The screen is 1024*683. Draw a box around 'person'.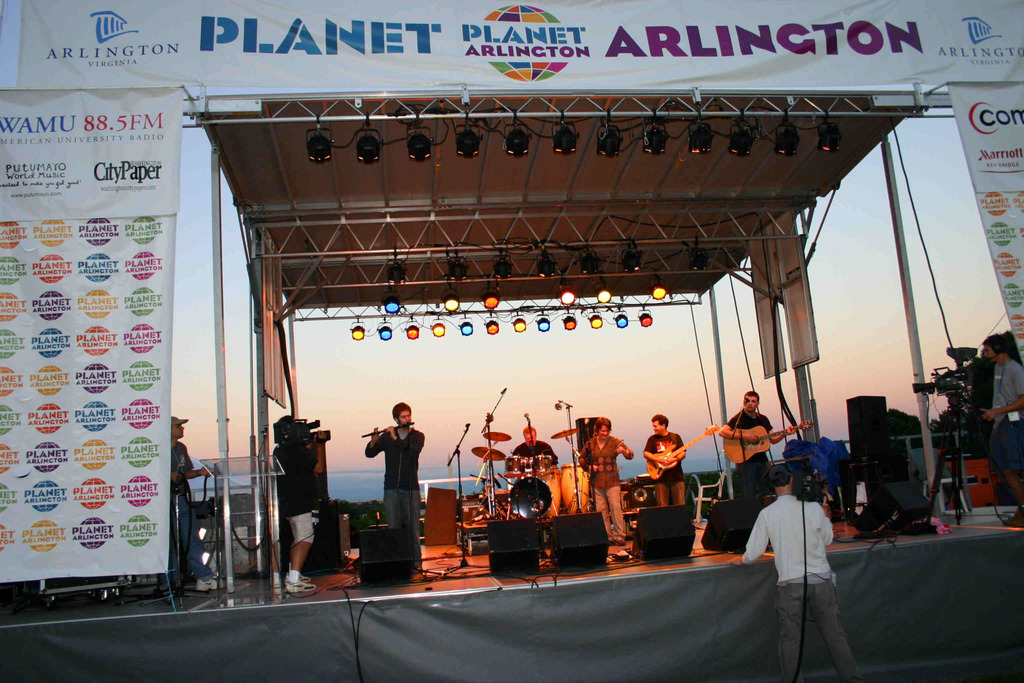
detection(724, 465, 870, 682).
